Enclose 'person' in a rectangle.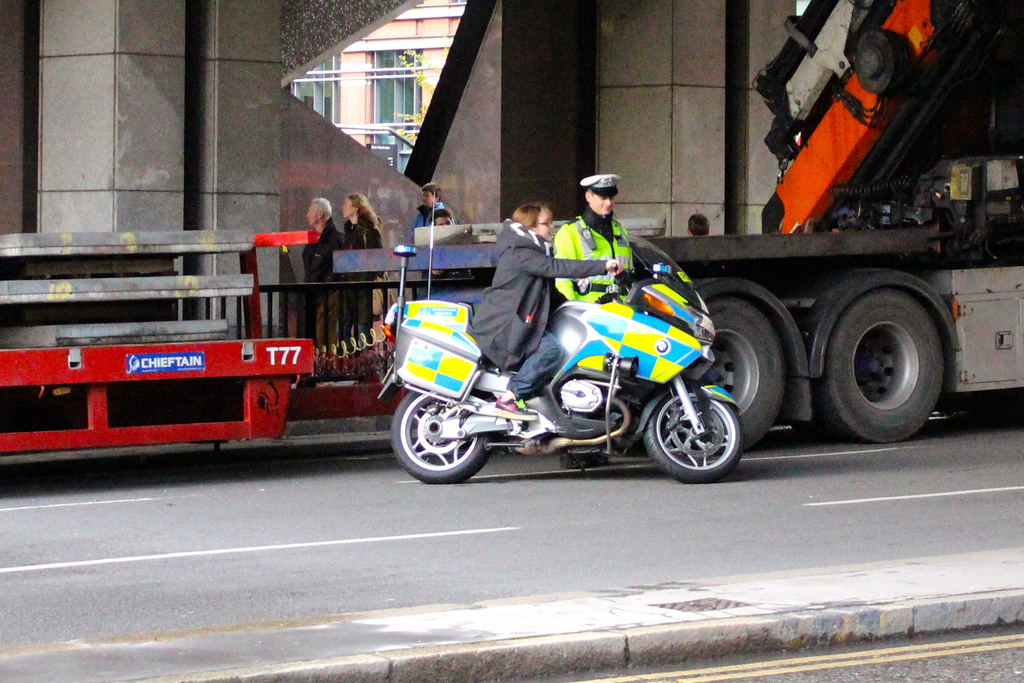
region(436, 205, 454, 220).
